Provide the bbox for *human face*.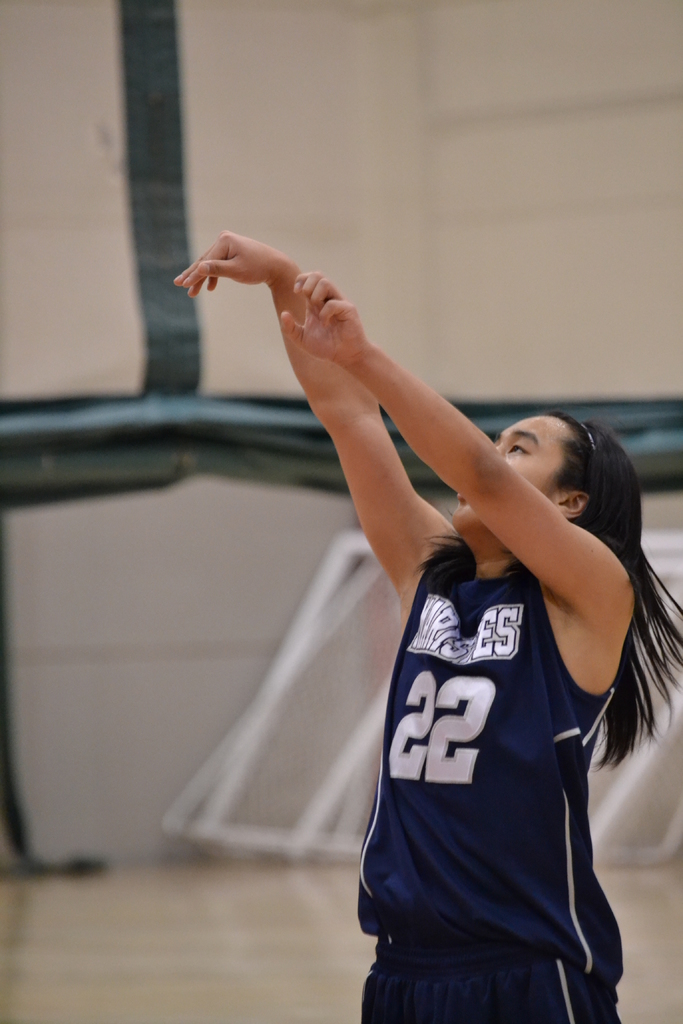
x1=455, y1=415, x2=579, y2=527.
